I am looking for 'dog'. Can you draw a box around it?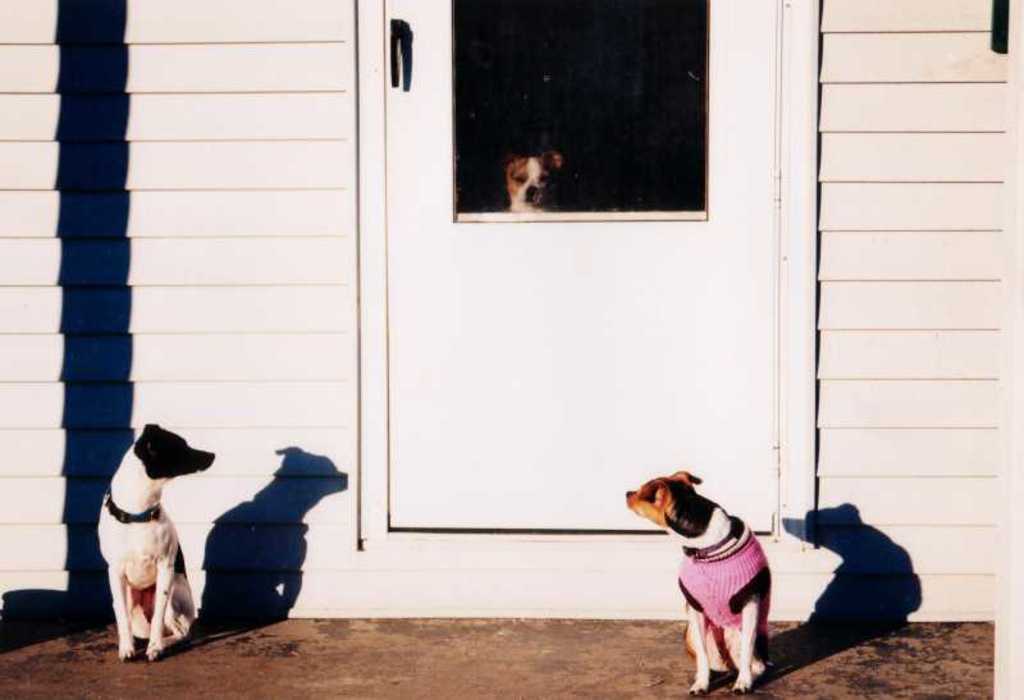
Sure, the bounding box is 627 467 772 699.
